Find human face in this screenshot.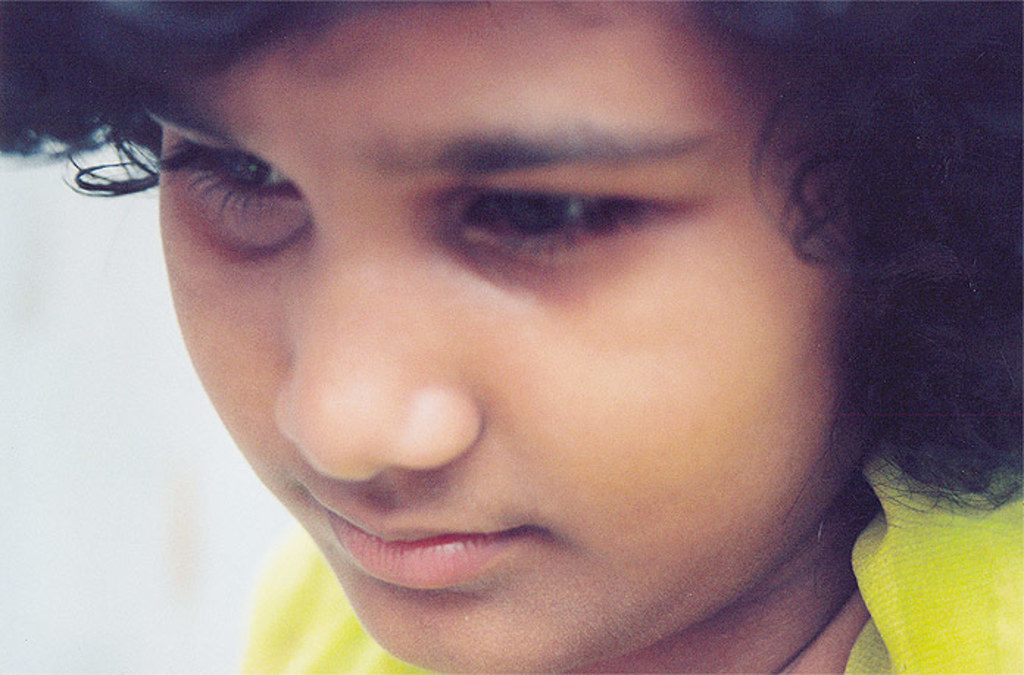
The bounding box for human face is left=141, top=0, right=900, bottom=674.
